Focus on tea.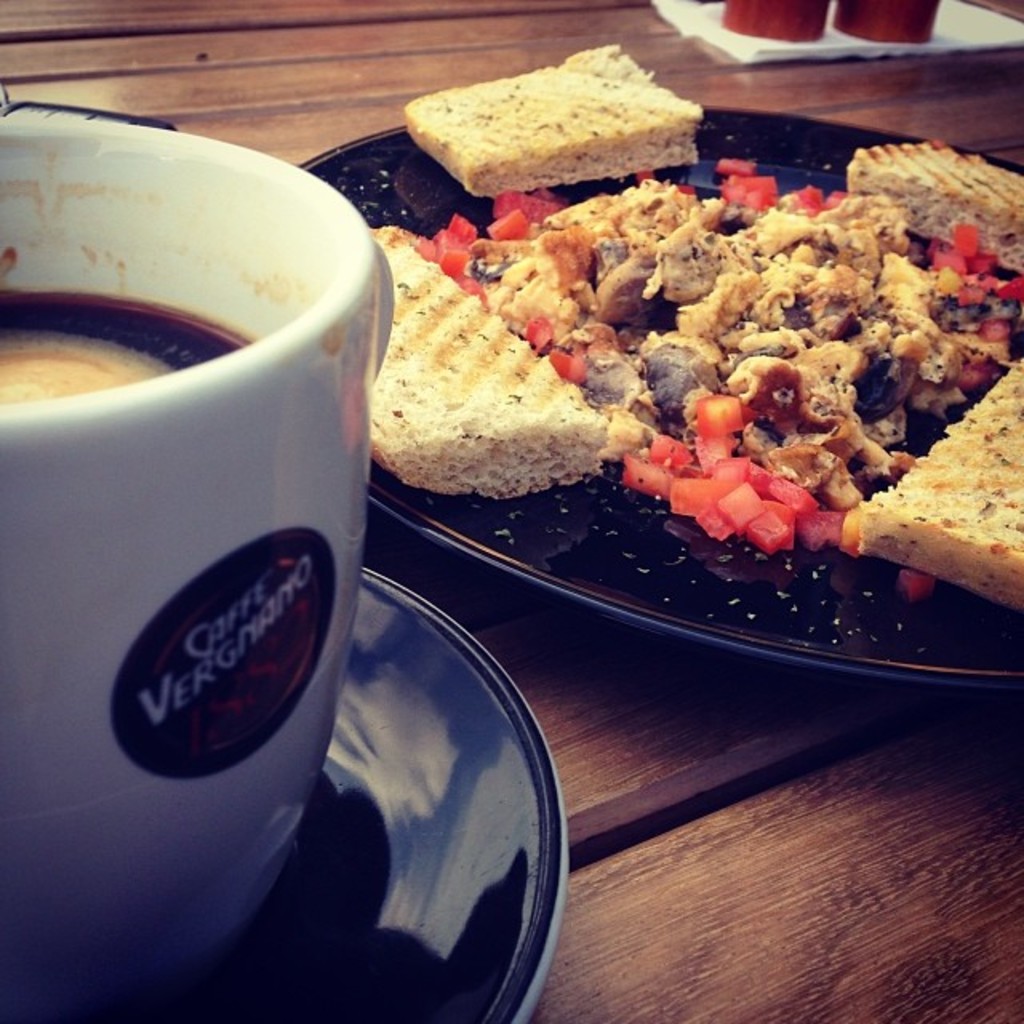
Focused at l=0, t=285, r=248, b=408.
